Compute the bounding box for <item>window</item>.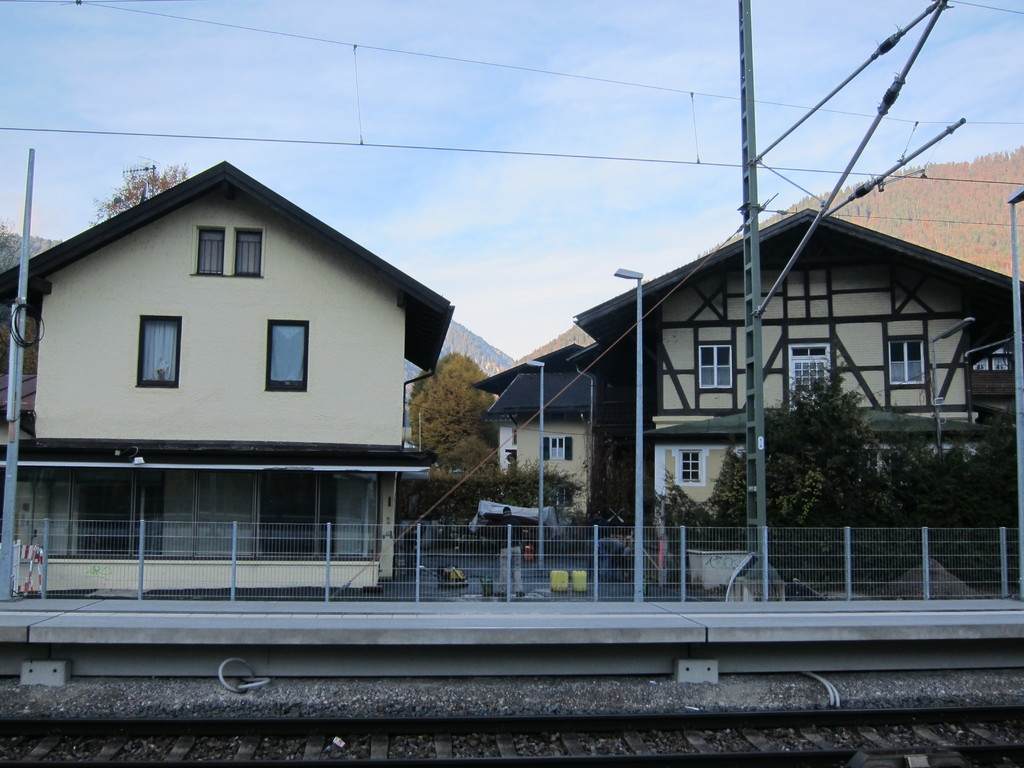
bbox=[675, 447, 707, 487].
